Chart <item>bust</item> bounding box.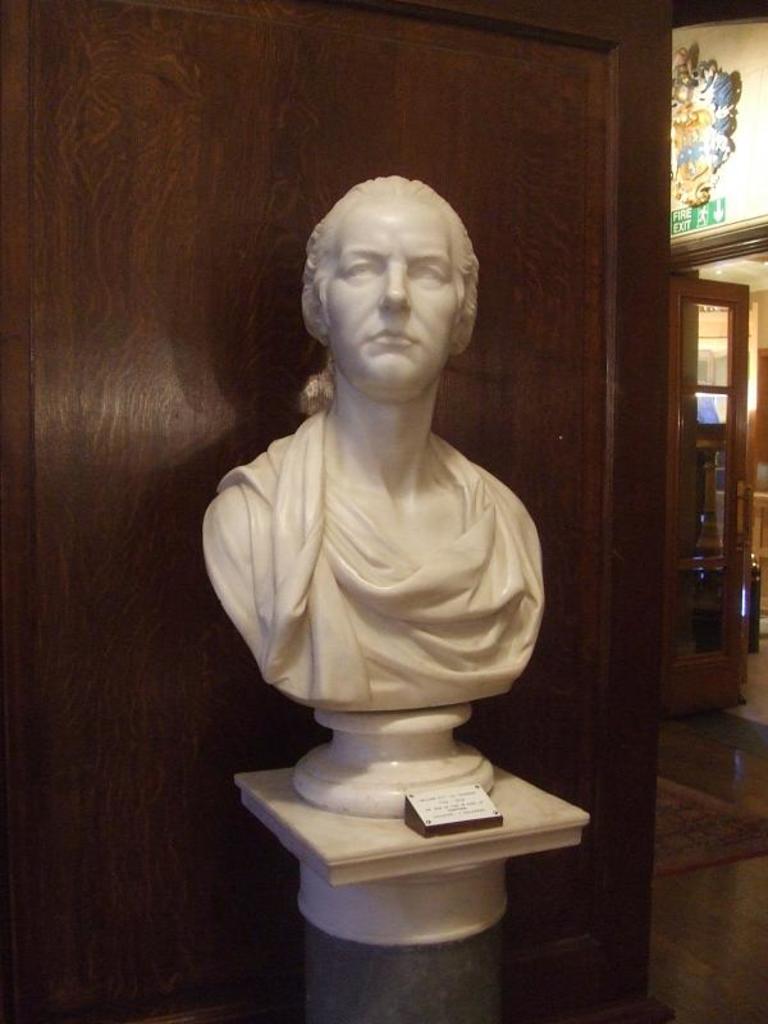
Charted: (x1=201, y1=178, x2=543, y2=717).
